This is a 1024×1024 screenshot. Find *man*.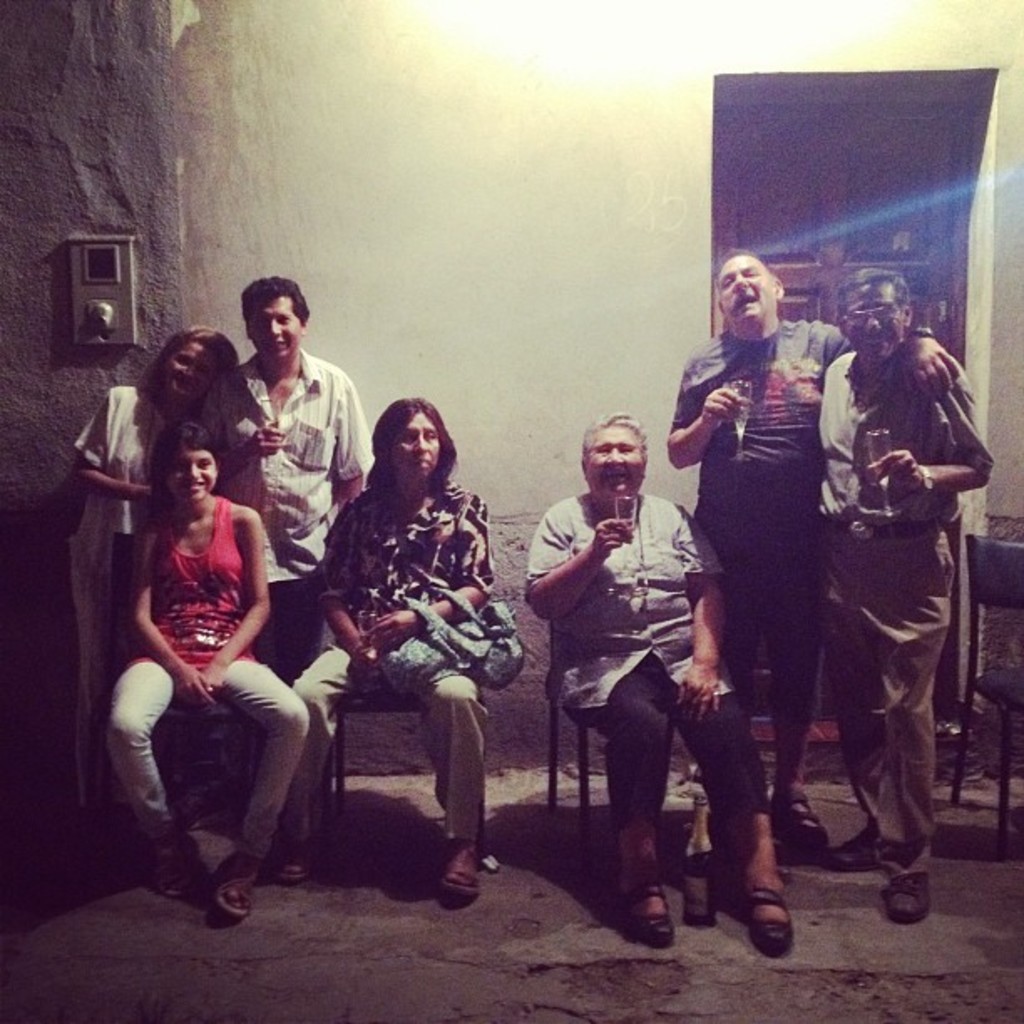
Bounding box: locate(191, 263, 373, 842).
